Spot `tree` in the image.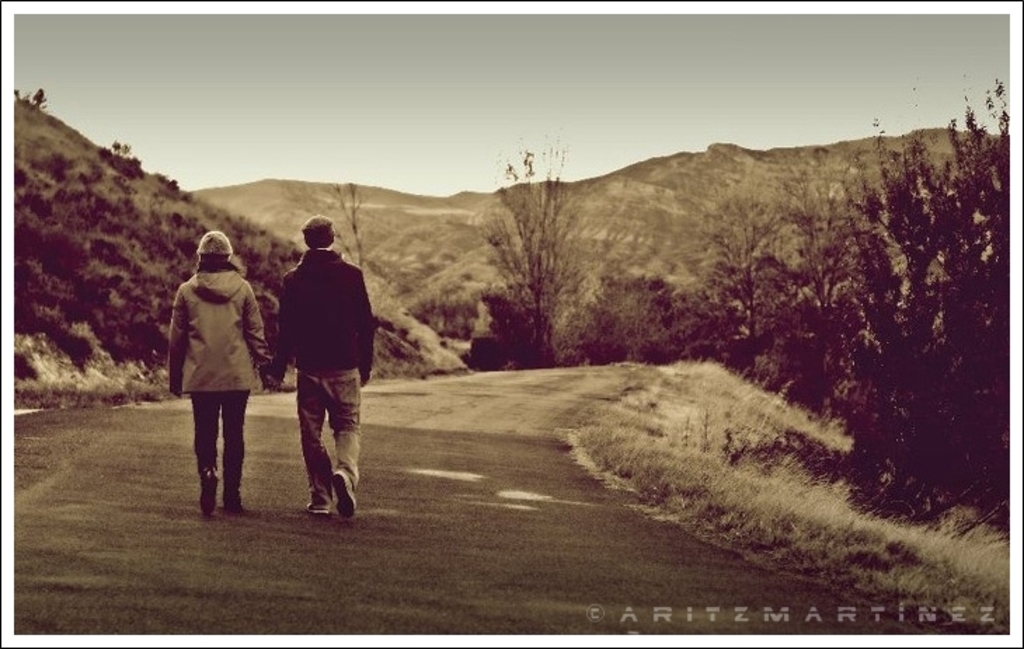
`tree` found at [x1=29, y1=84, x2=48, y2=112].
